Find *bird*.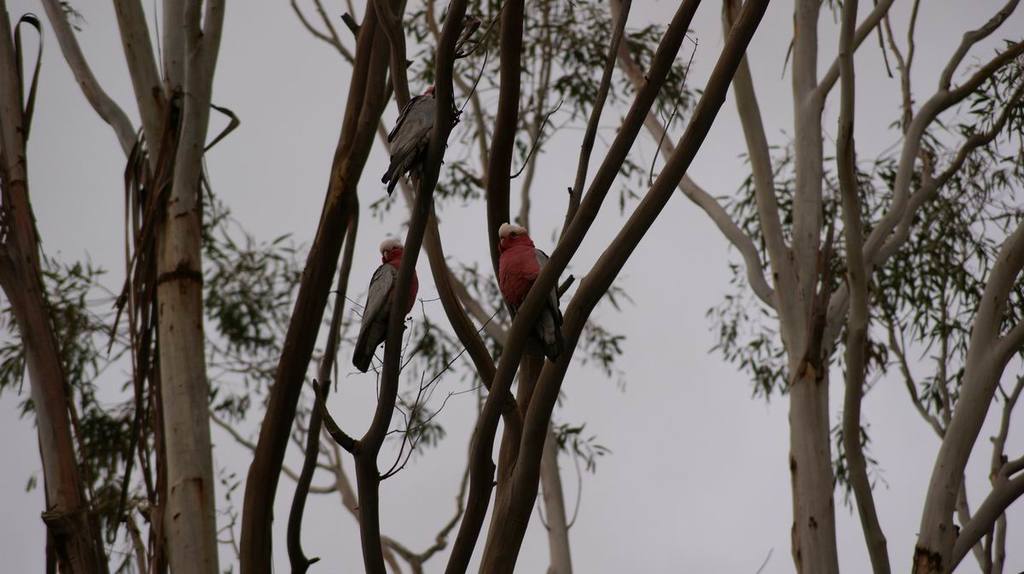
BBox(345, 234, 414, 370).
